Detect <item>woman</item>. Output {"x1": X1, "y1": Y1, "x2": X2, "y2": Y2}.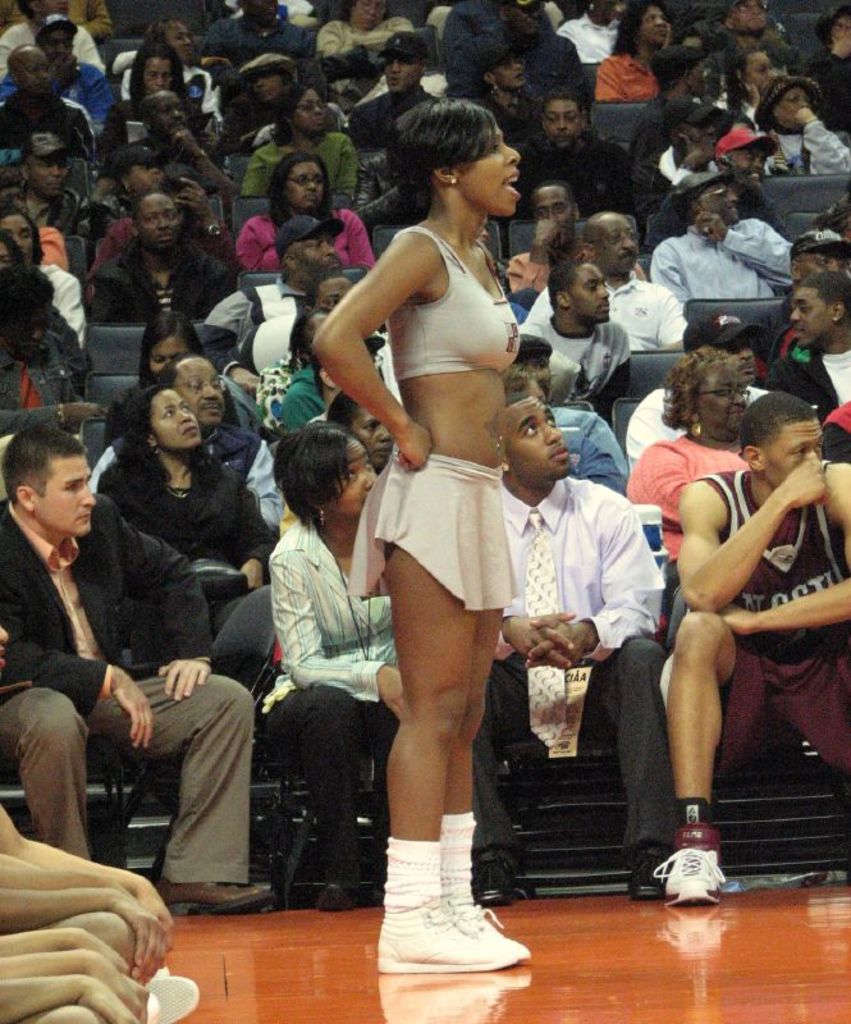
{"x1": 594, "y1": 0, "x2": 673, "y2": 101}.
